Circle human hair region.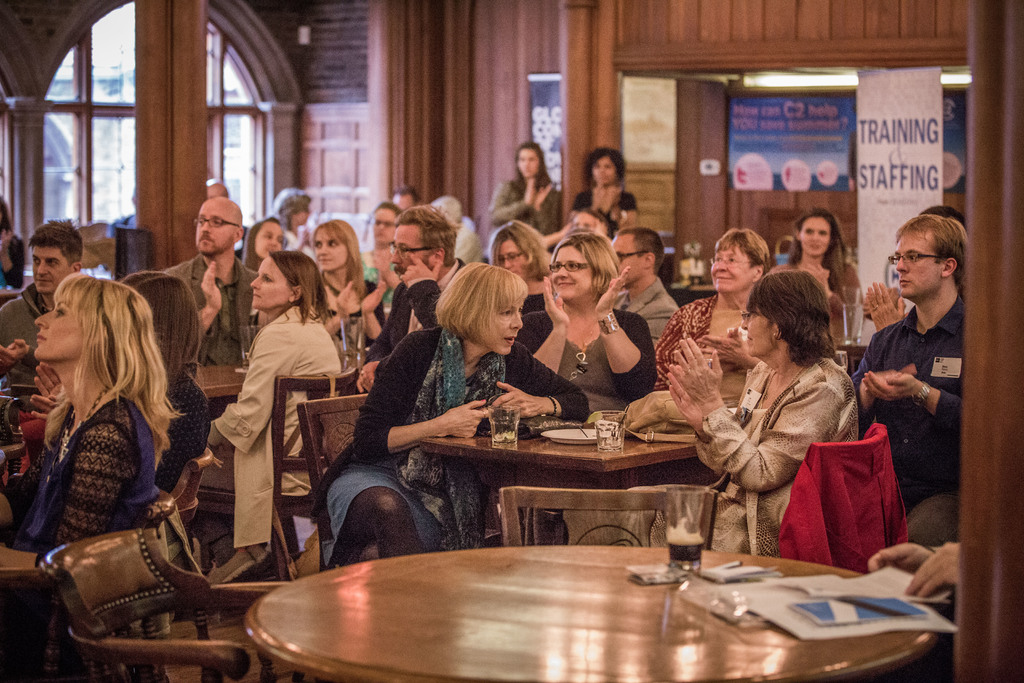
Region: rect(548, 231, 622, 306).
